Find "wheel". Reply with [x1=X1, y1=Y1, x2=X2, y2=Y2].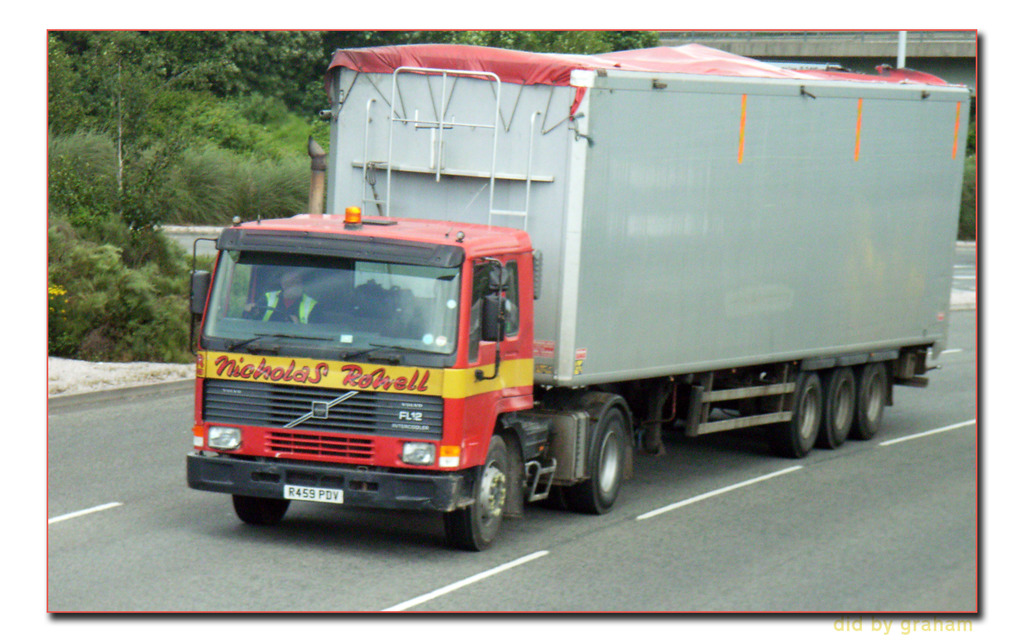
[x1=820, y1=366, x2=856, y2=446].
